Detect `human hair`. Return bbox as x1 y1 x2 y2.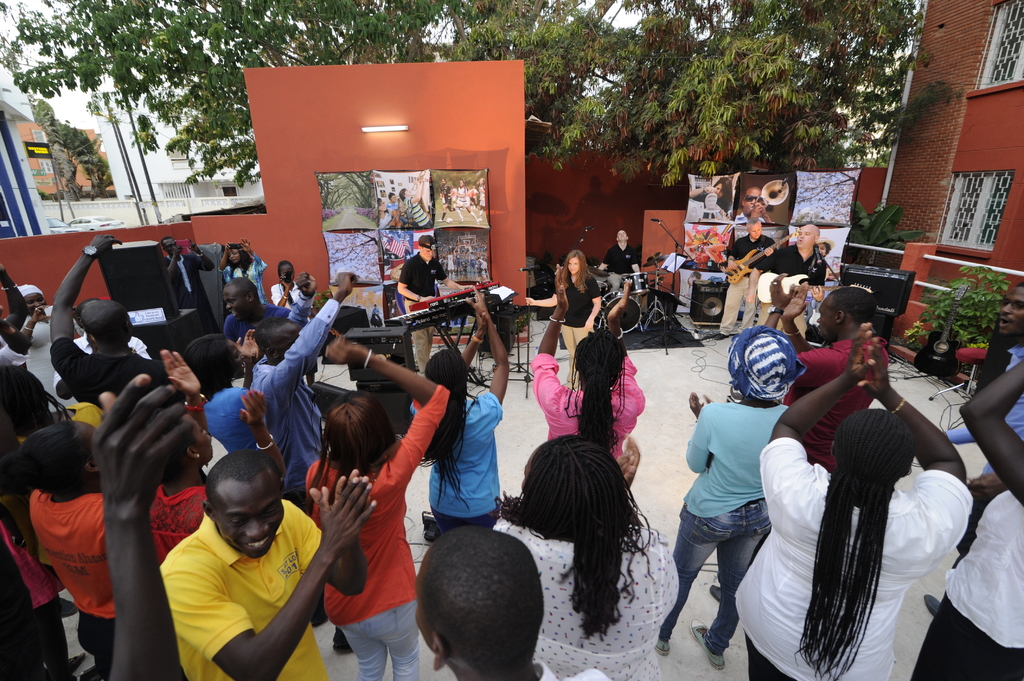
421 344 472 507.
